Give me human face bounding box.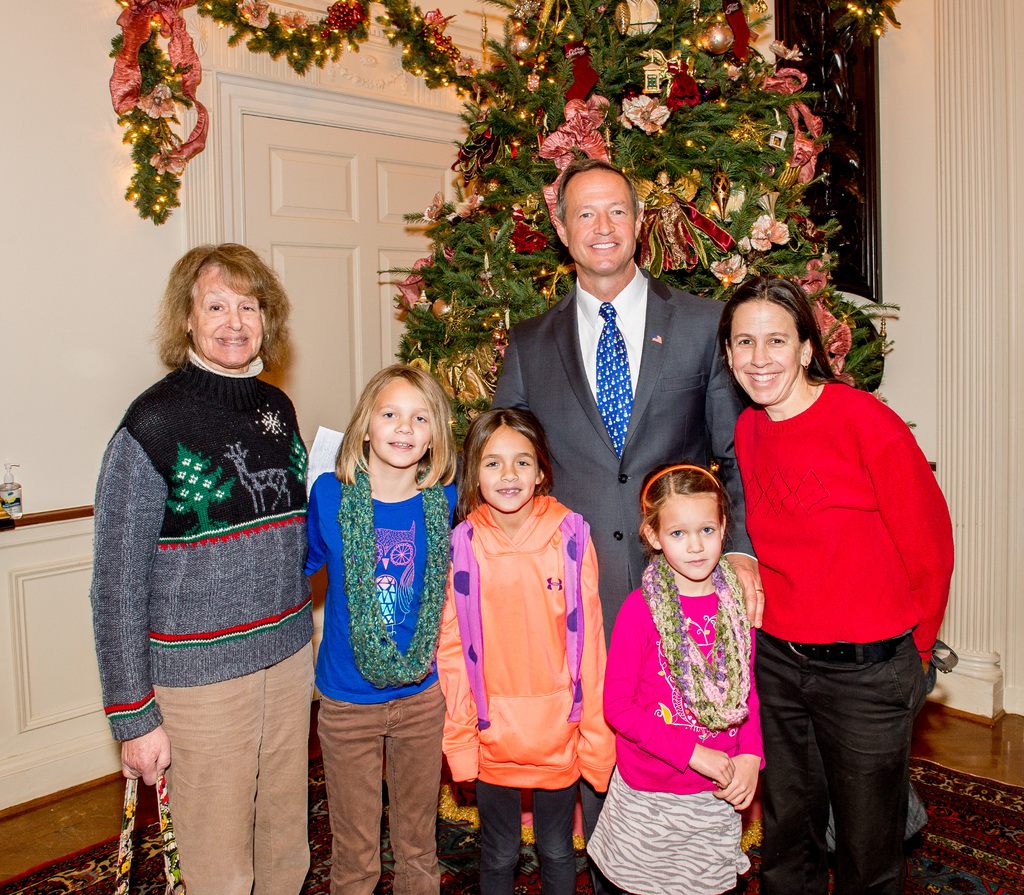
[567,165,639,273].
